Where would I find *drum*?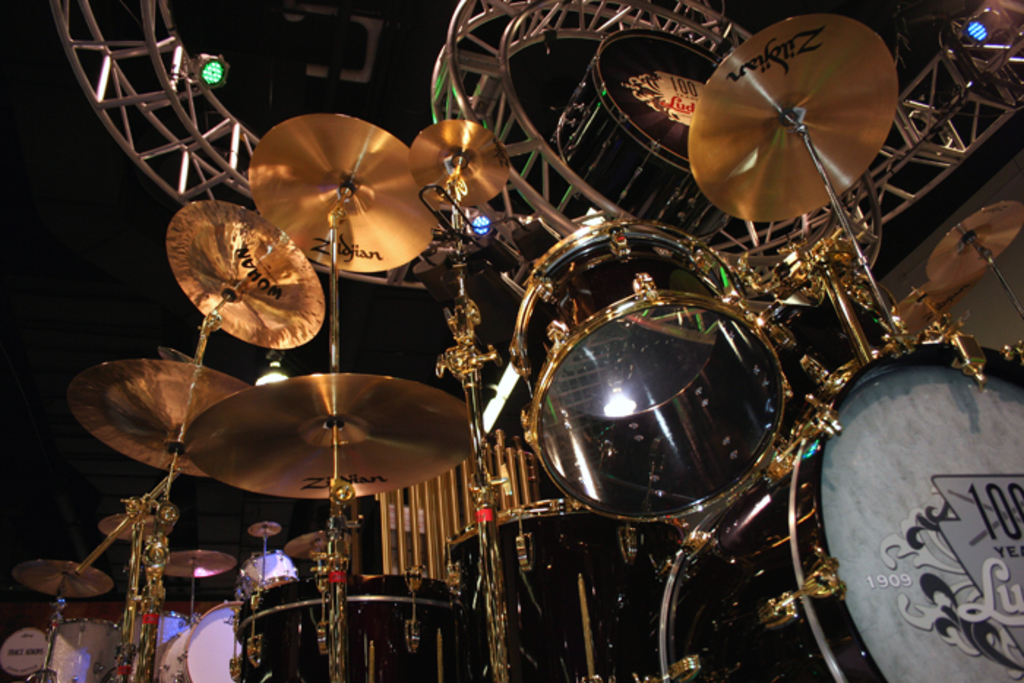
At Rect(237, 551, 300, 601).
